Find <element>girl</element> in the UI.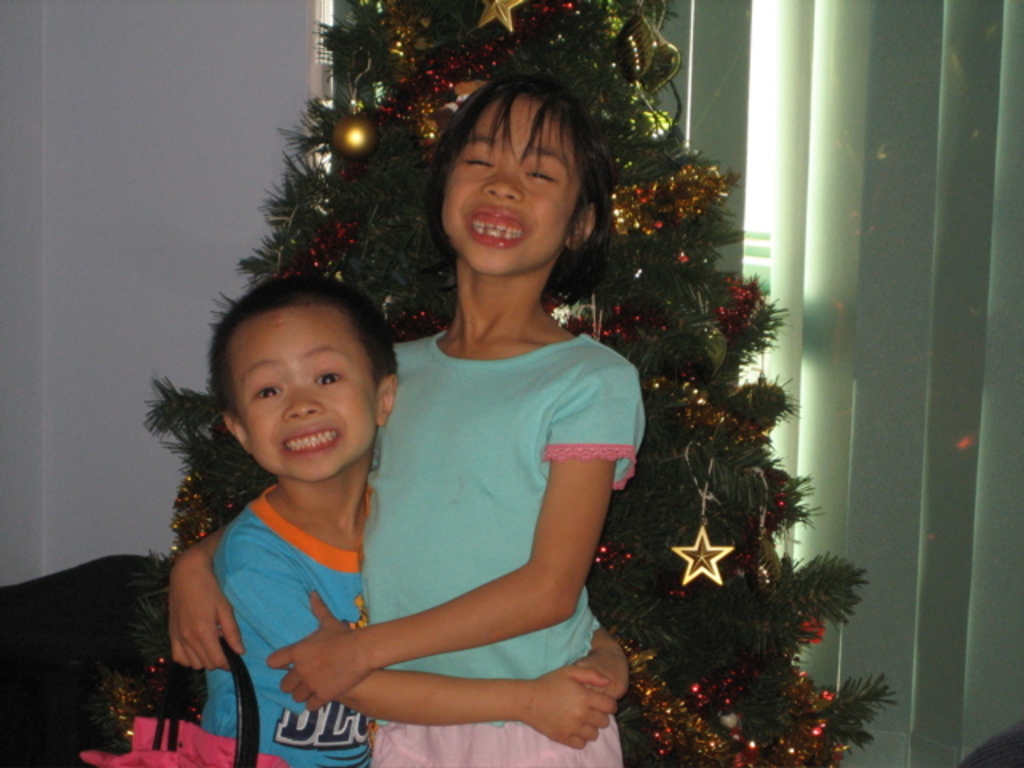
UI element at (203, 274, 630, 766).
